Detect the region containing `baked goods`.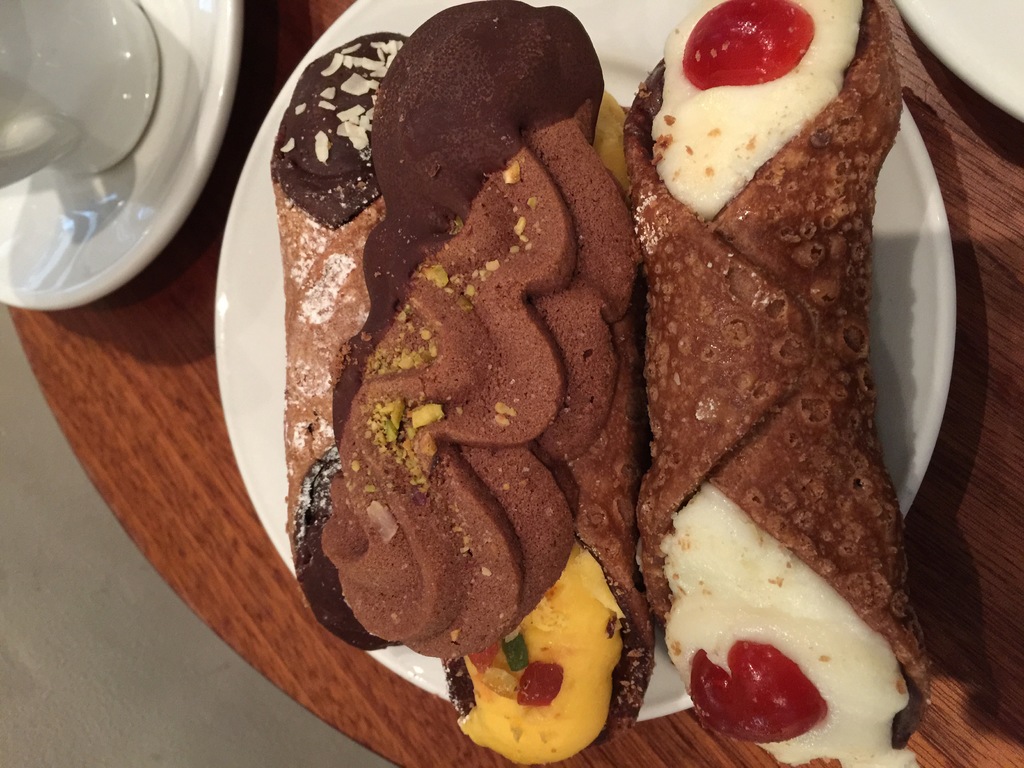
box=[318, 0, 632, 764].
